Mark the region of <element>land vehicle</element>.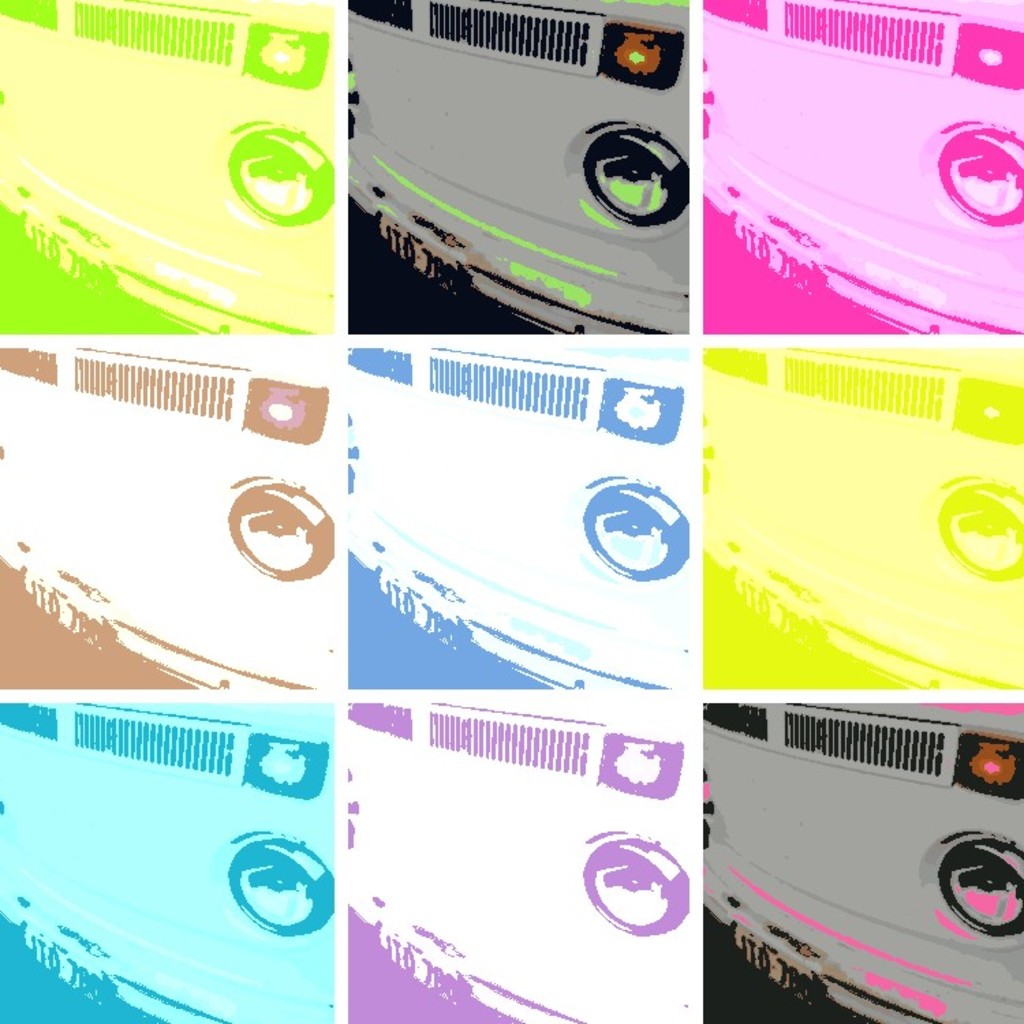
Region: 348, 0, 688, 337.
